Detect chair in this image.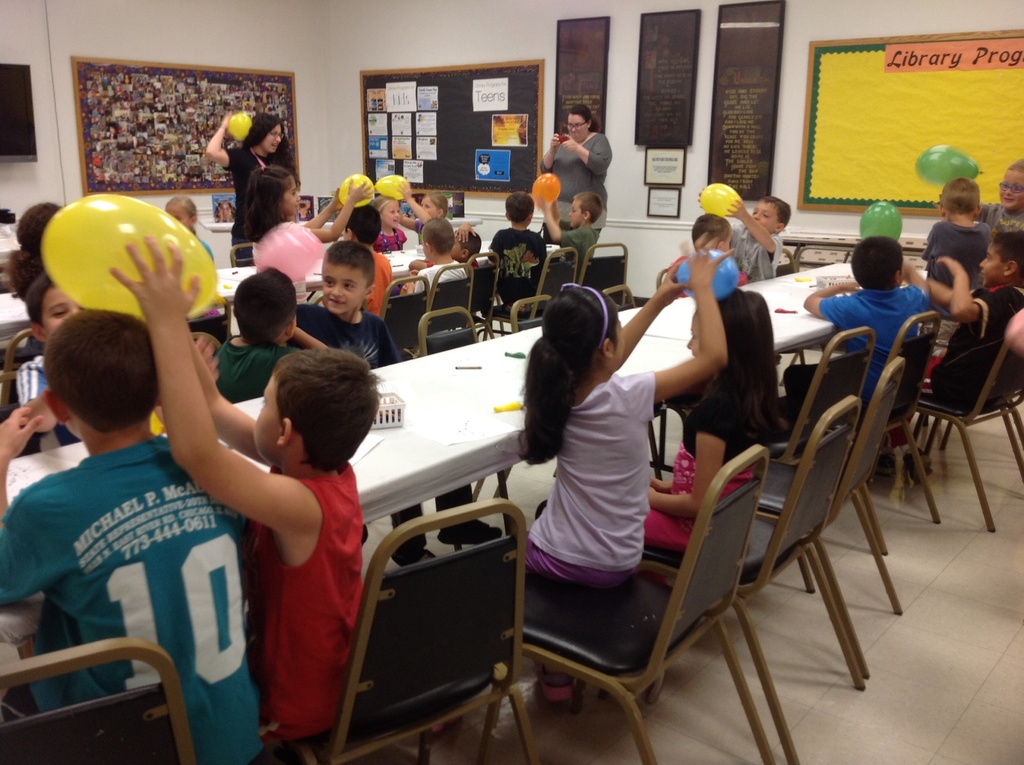
Detection: <box>466,254,500,335</box>.
